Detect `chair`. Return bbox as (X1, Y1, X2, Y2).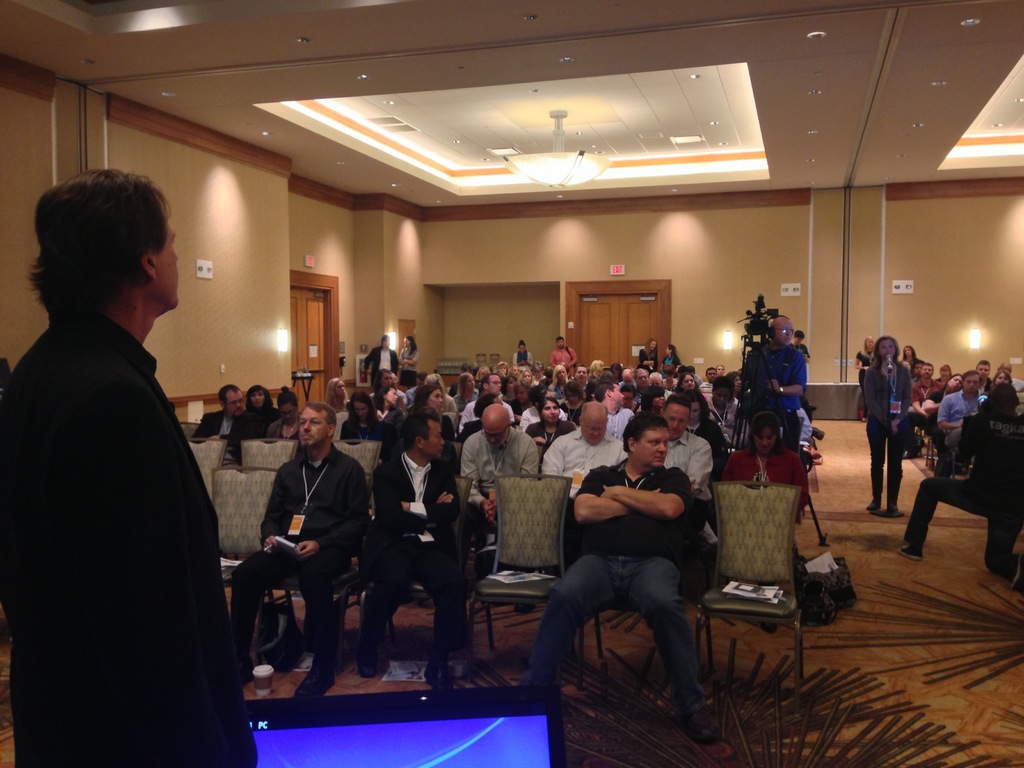
(175, 419, 198, 436).
